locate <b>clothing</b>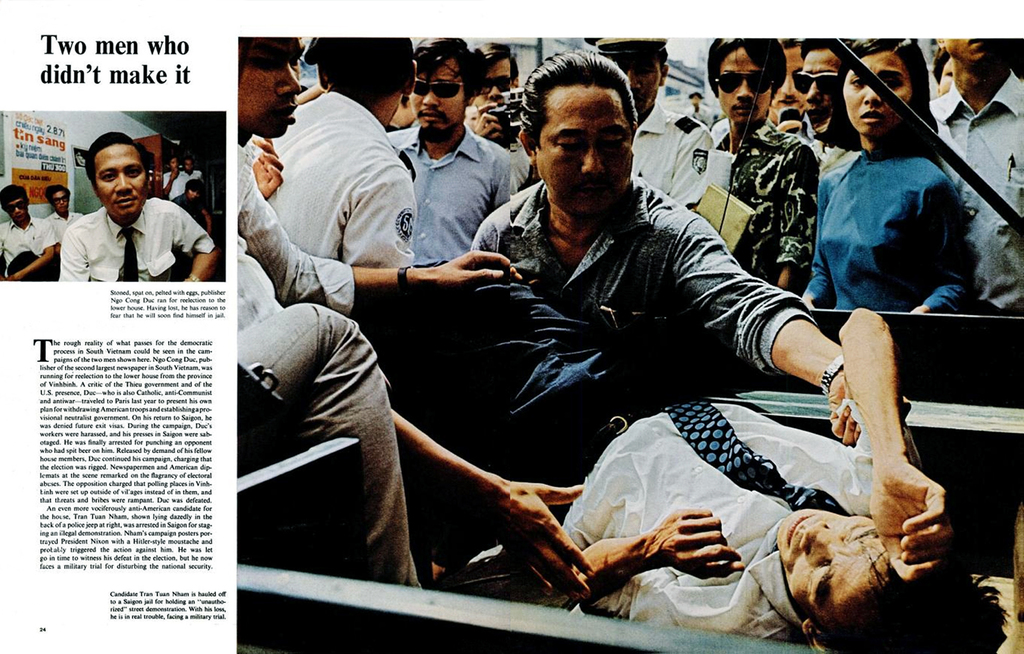
crop(232, 144, 428, 588)
